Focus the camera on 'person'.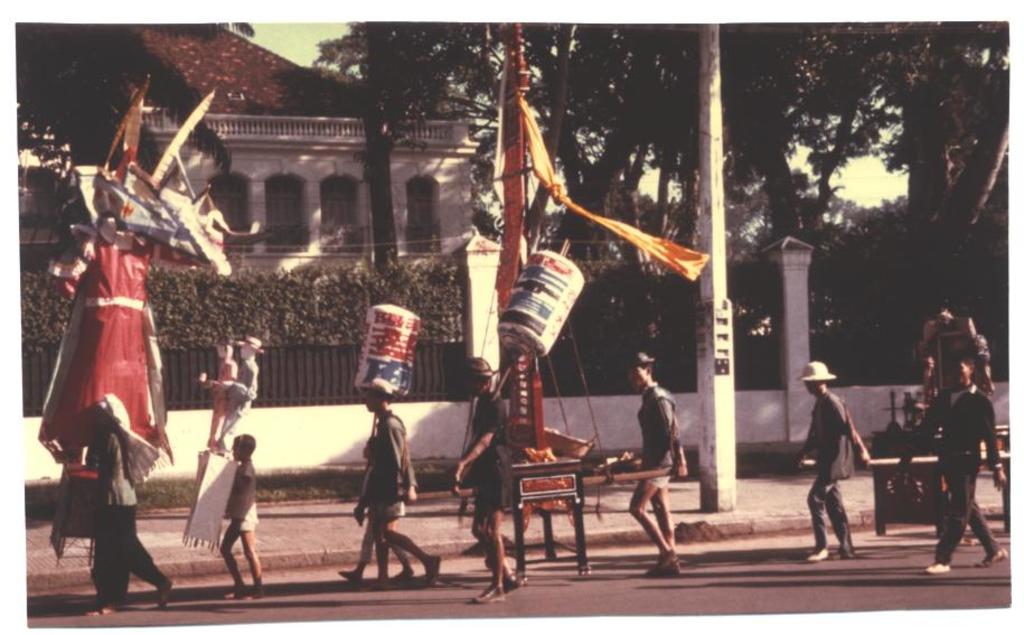
Focus region: left=913, top=353, right=1009, bottom=575.
